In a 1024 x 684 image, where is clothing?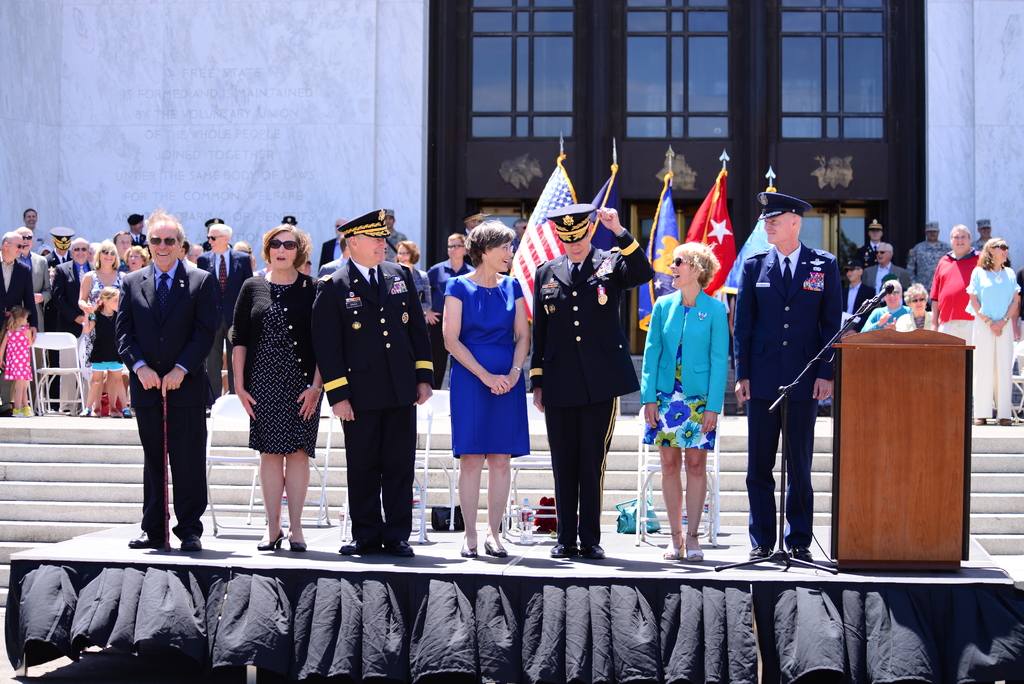
crop(131, 227, 150, 248).
